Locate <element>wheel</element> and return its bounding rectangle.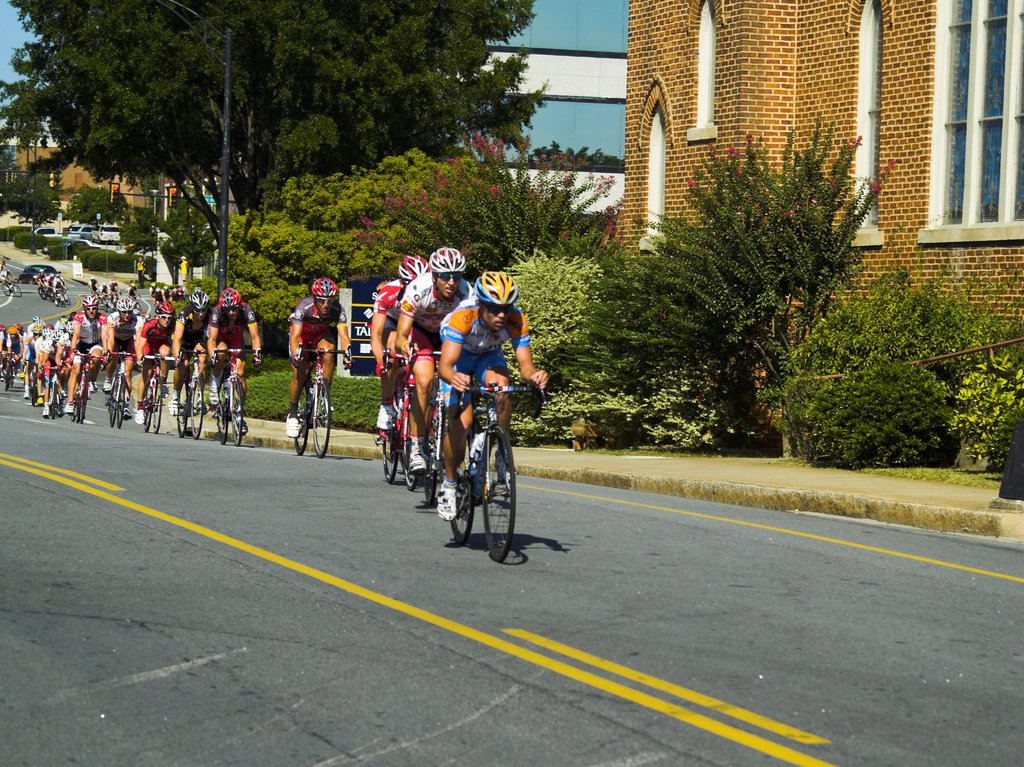
rect(155, 378, 163, 433).
